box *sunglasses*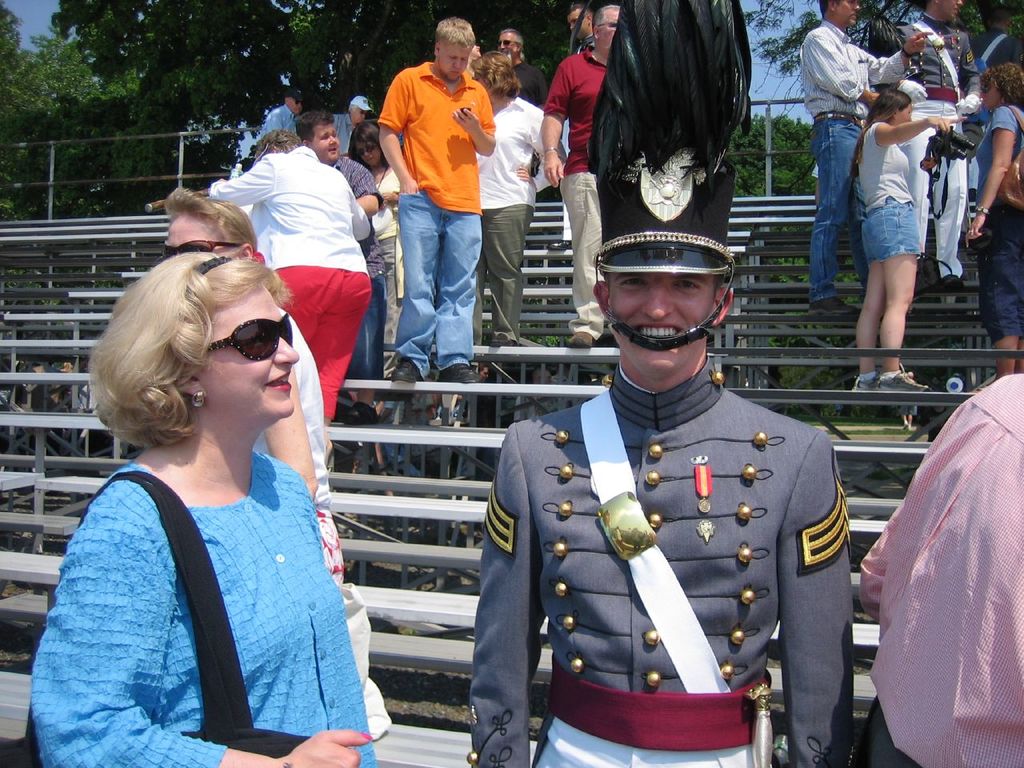
<region>165, 240, 241, 258</region>
